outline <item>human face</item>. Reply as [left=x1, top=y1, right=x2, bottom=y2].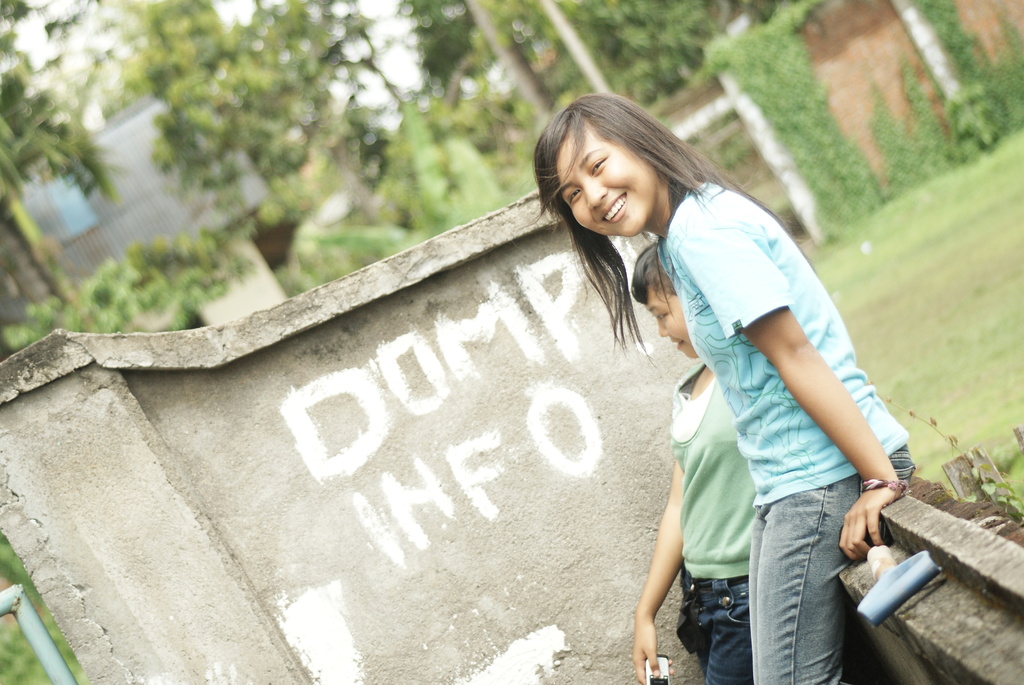
[left=559, top=125, right=660, bottom=238].
